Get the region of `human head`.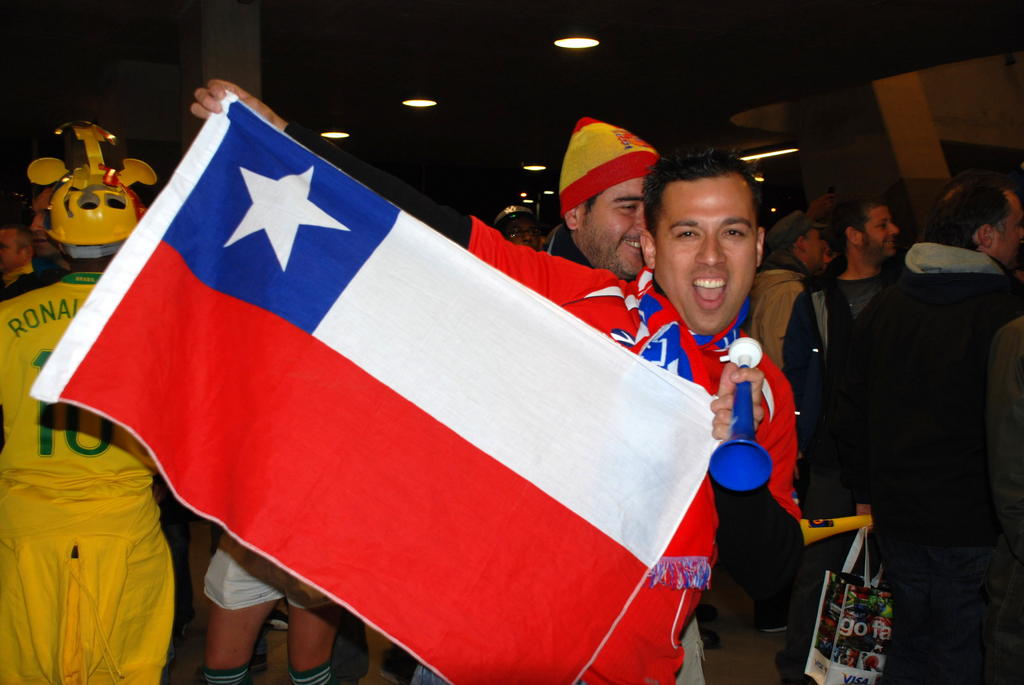
[557,115,664,280].
